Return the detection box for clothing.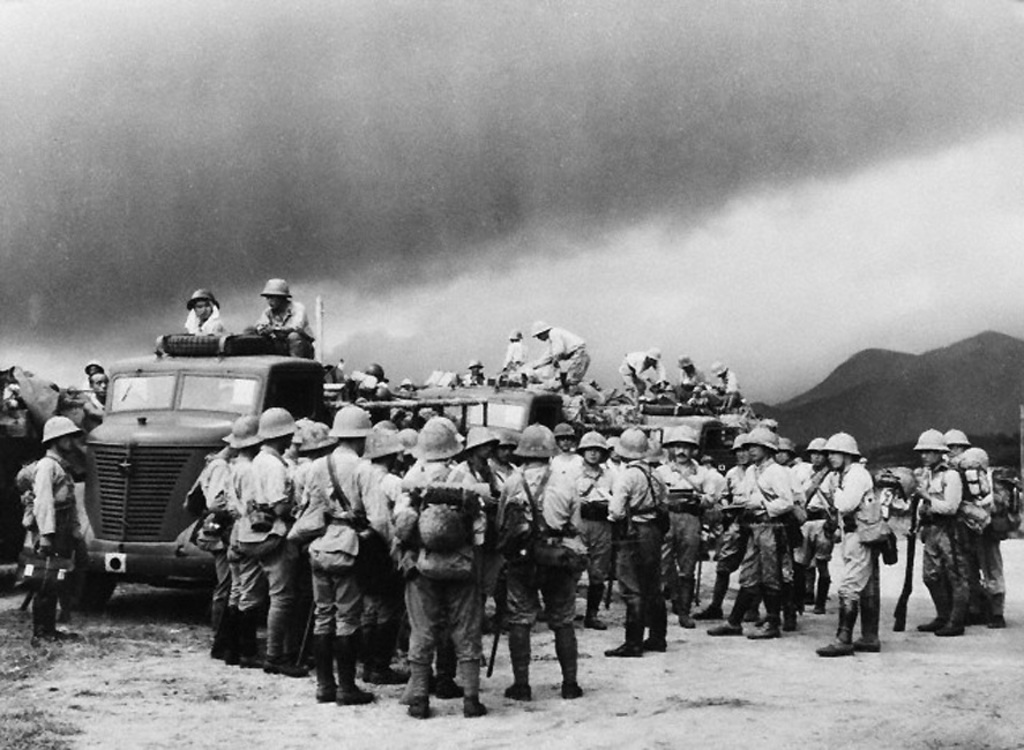
402, 463, 485, 708.
